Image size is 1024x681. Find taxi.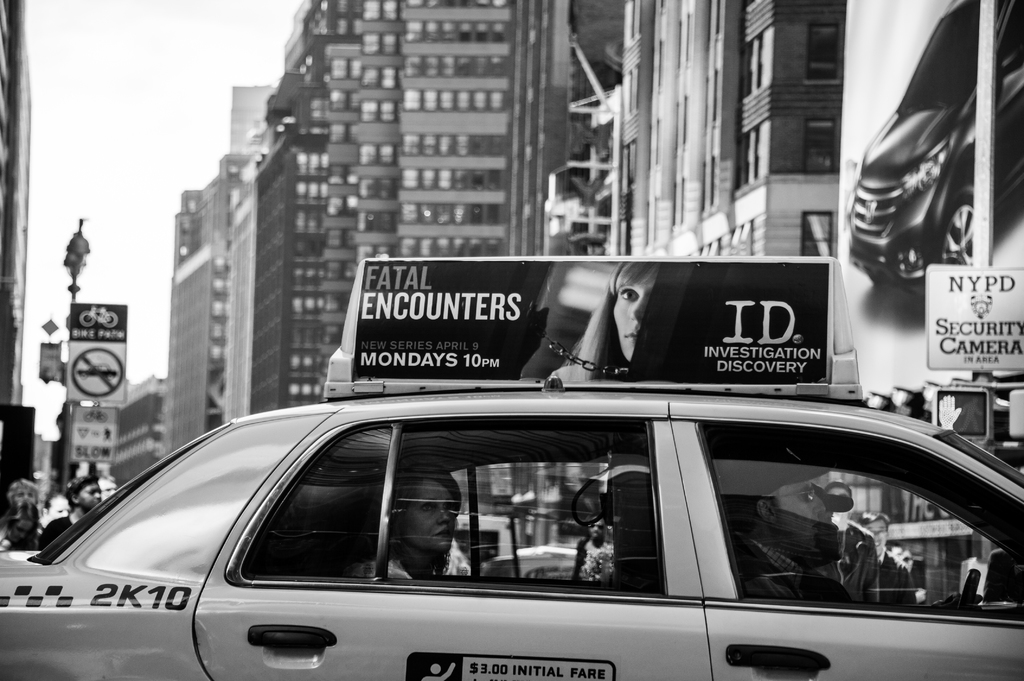
x1=0, y1=259, x2=1023, y2=680.
